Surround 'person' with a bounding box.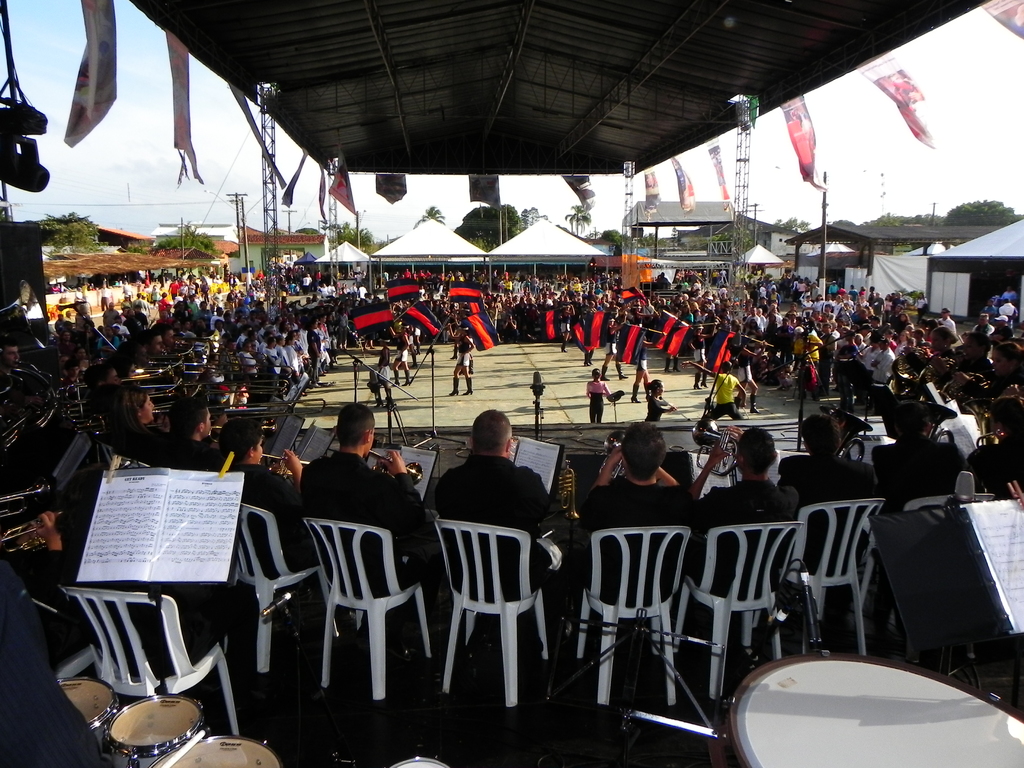
679 359 747 433.
